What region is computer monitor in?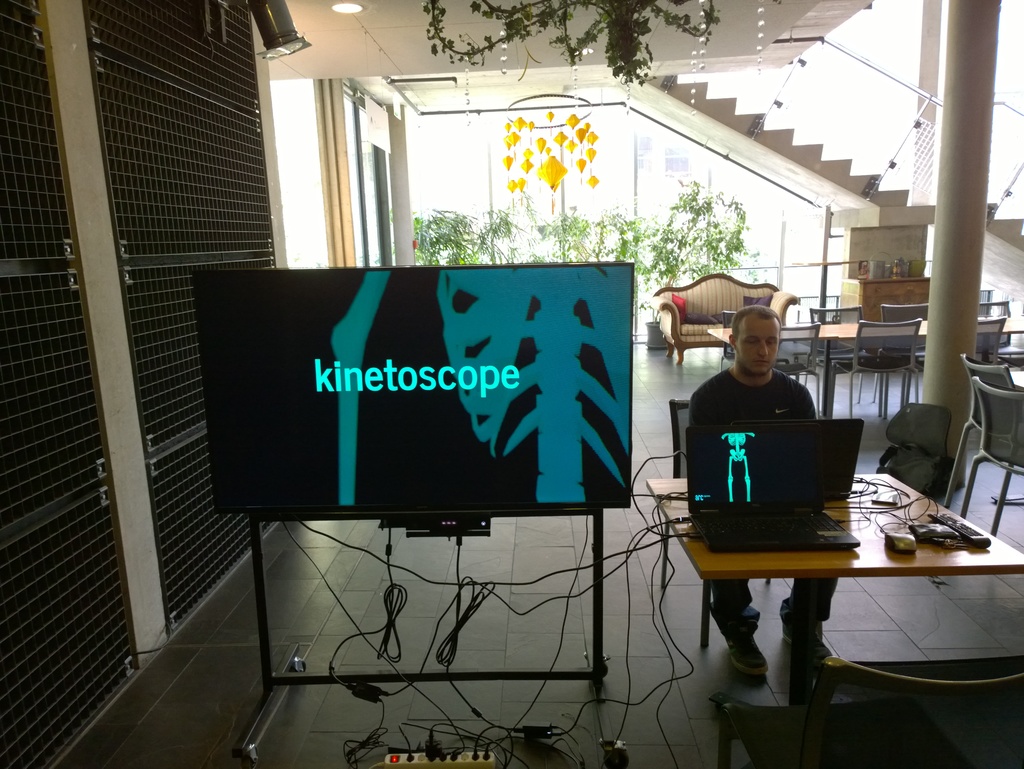
(x1=690, y1=425, x2=874, y2=517).
